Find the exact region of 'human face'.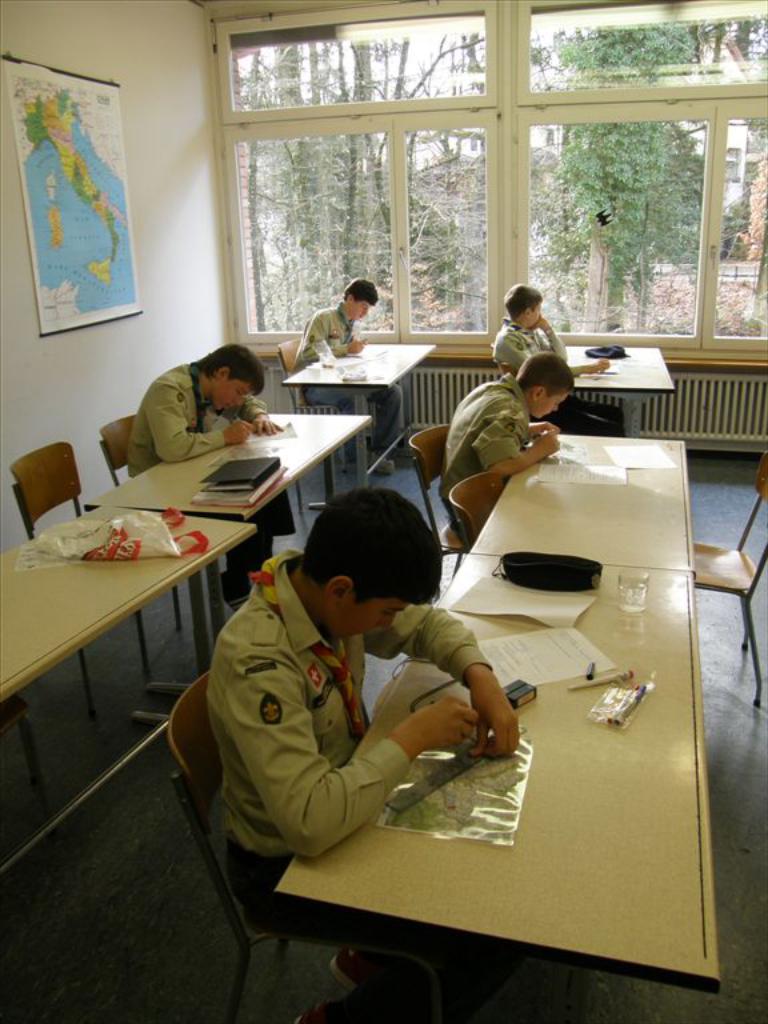
Exact region: 352,301,371,321.
